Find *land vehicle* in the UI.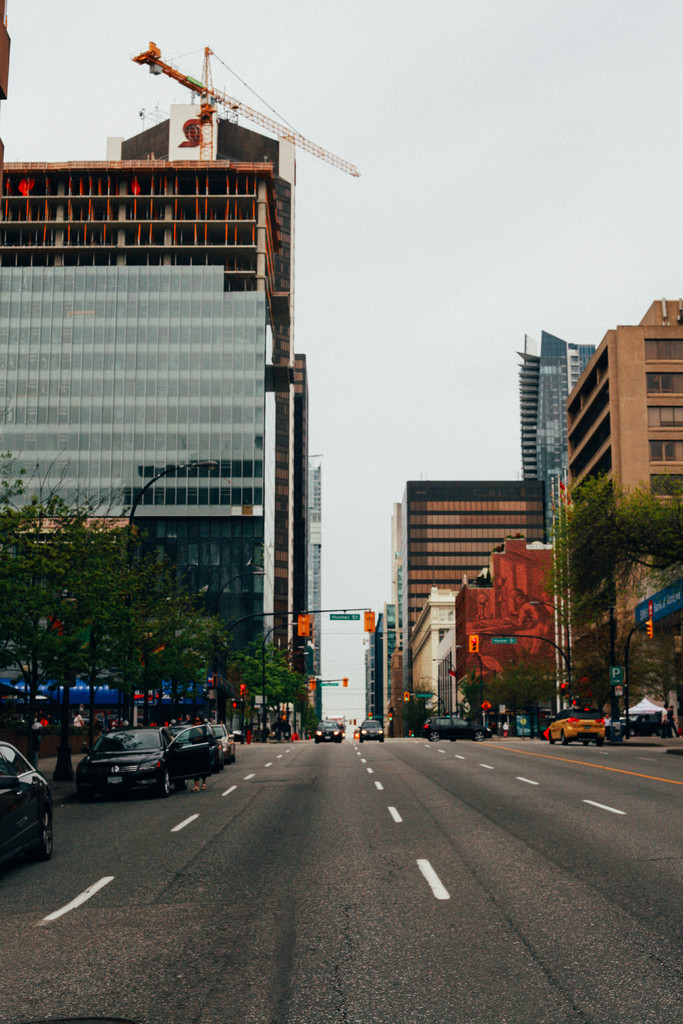
UI element at 418 714 495 742.
